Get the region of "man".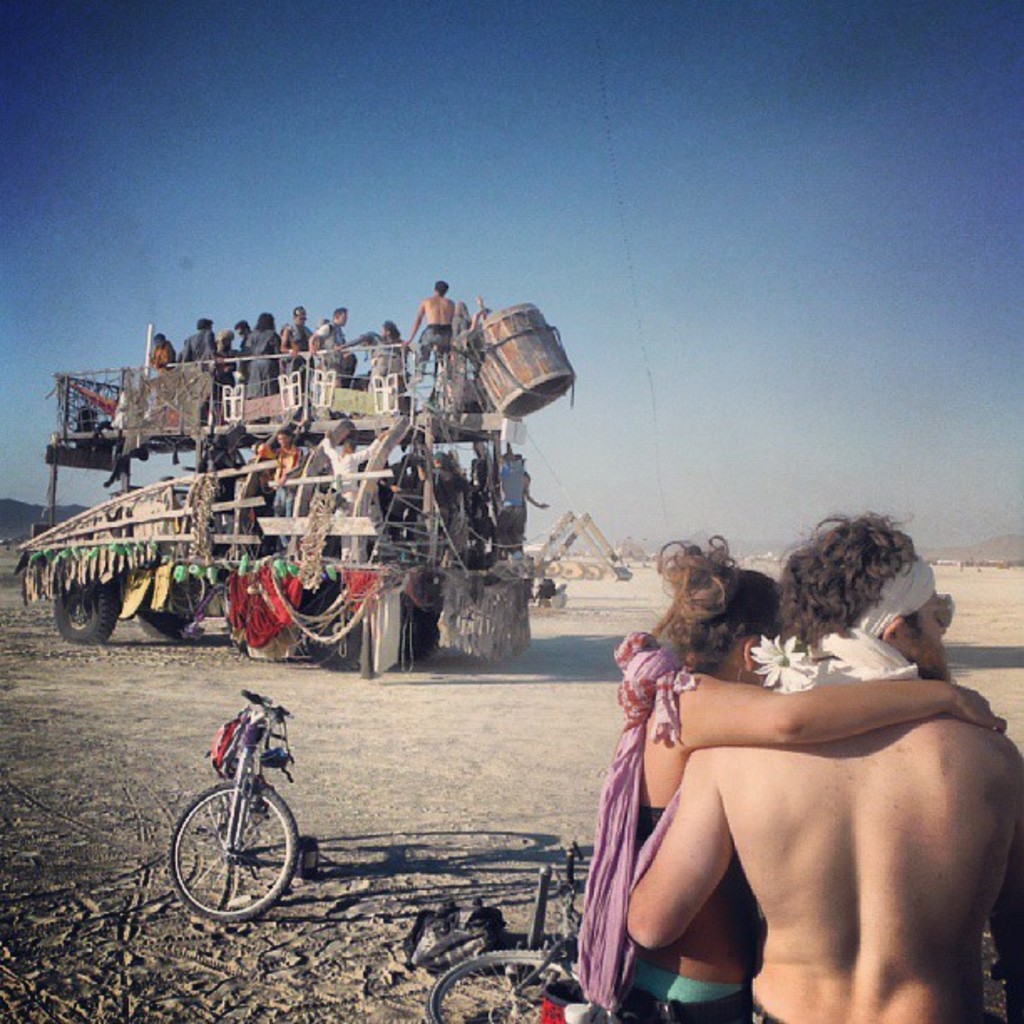
[576, 535, 1022, 1023].
